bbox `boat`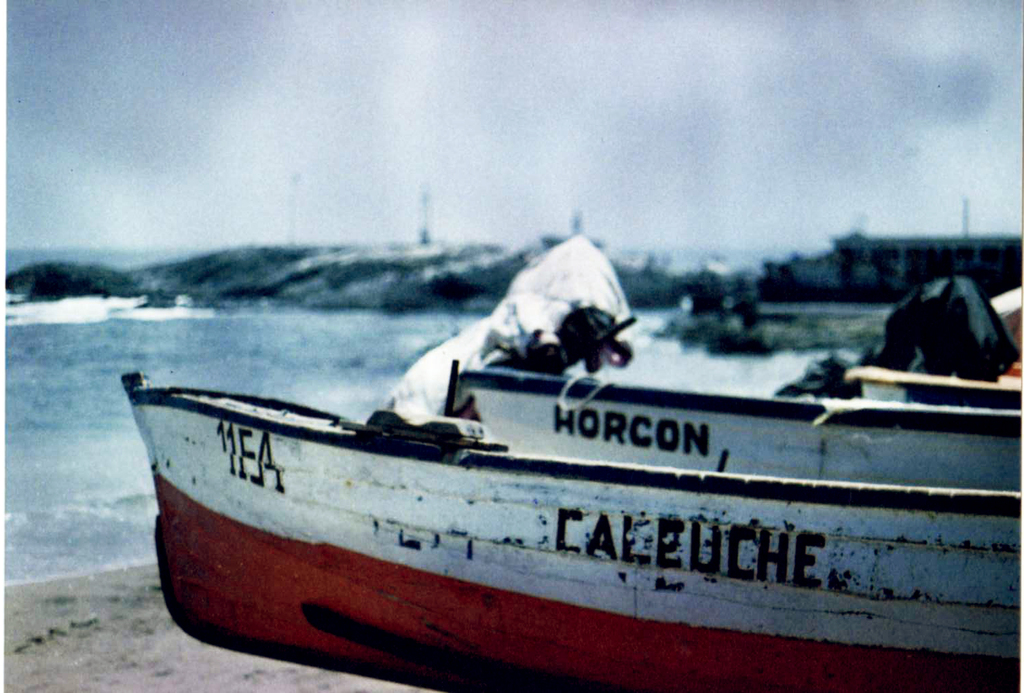
{"x1": 156, "y1": 346, "x2": 938, "y2": 650}
